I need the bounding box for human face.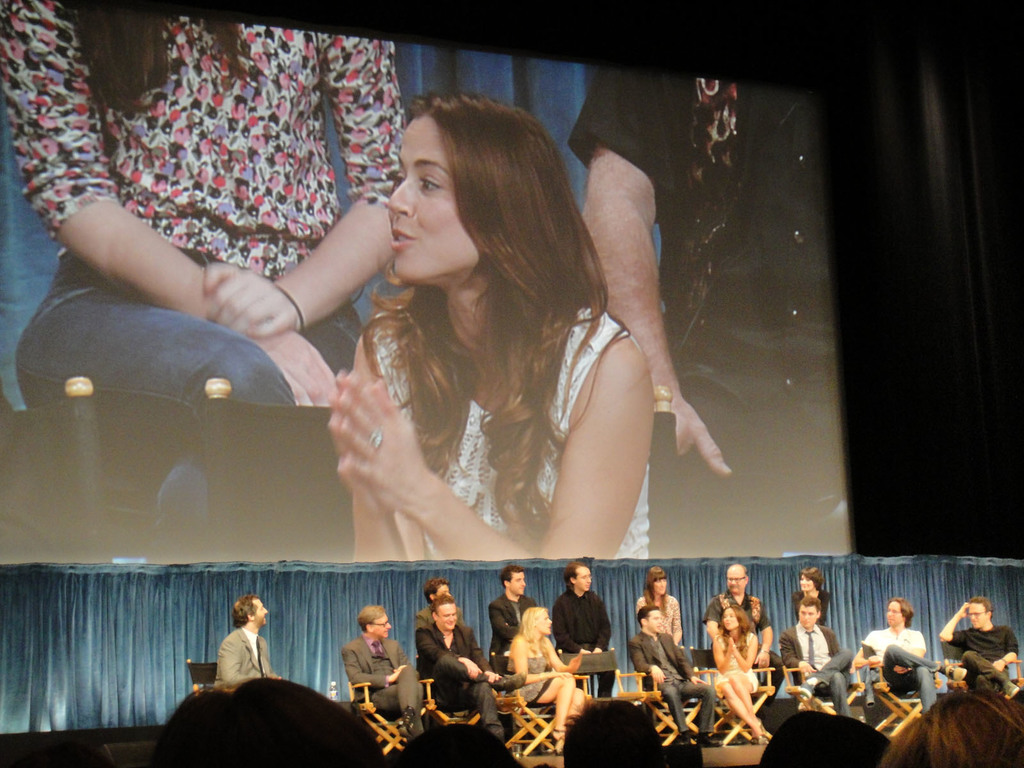
Here it is: select_region(884, 601, 903, 628).
